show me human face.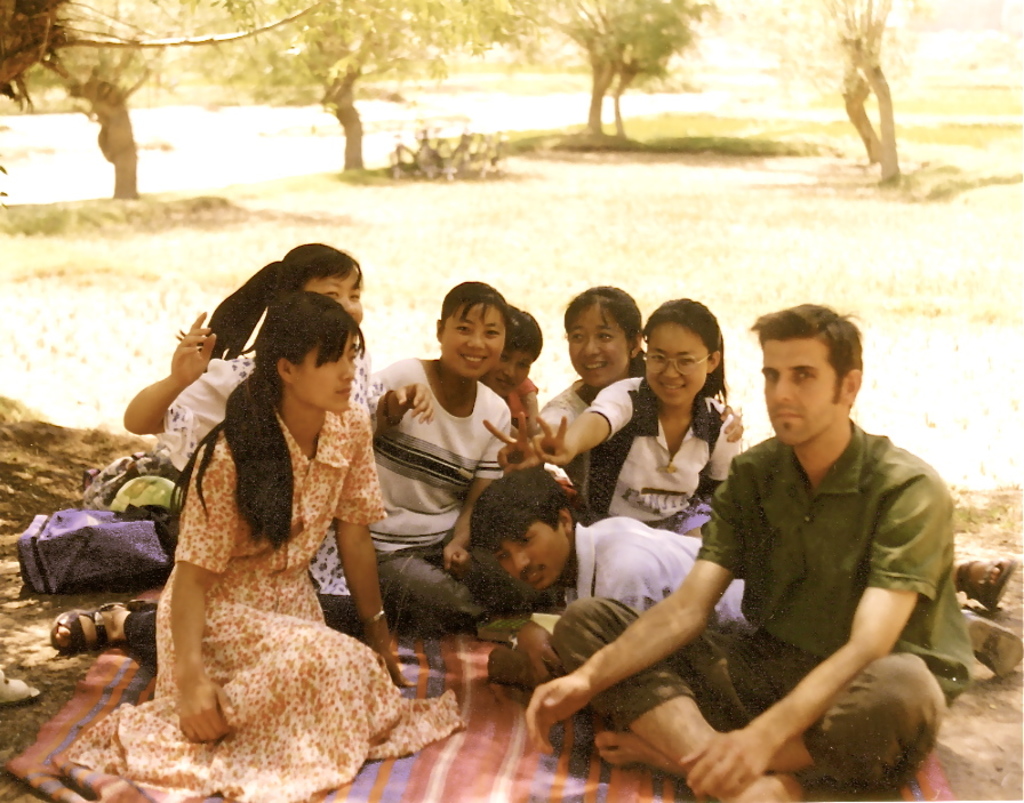
human face is here: Rect(302, 264, 362, 327).
